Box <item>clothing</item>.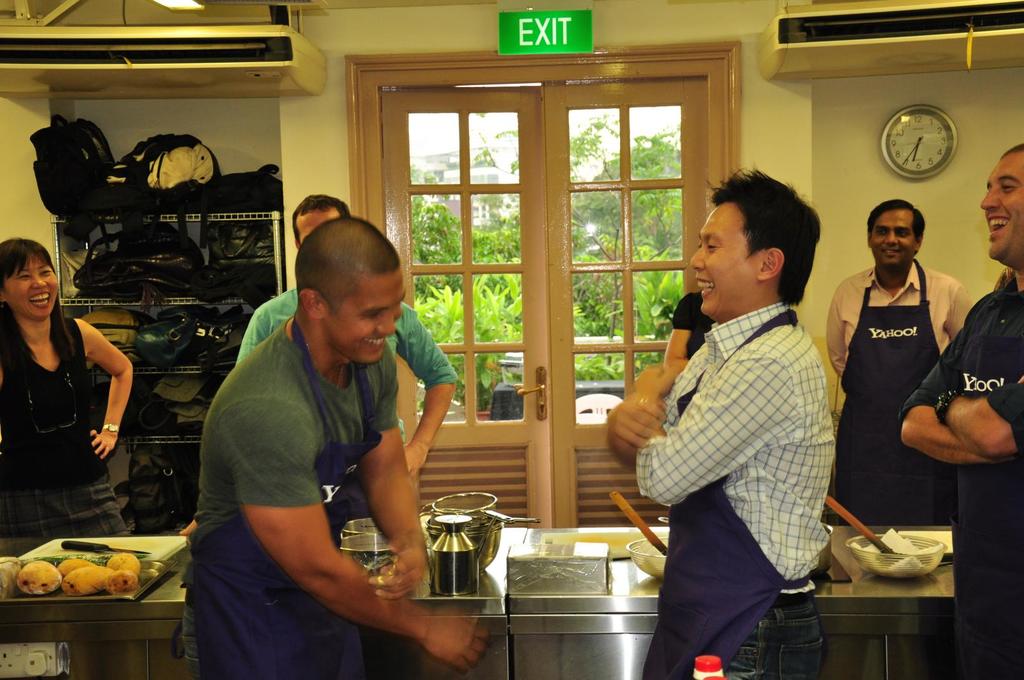
box(635, 298, 835, 679).
